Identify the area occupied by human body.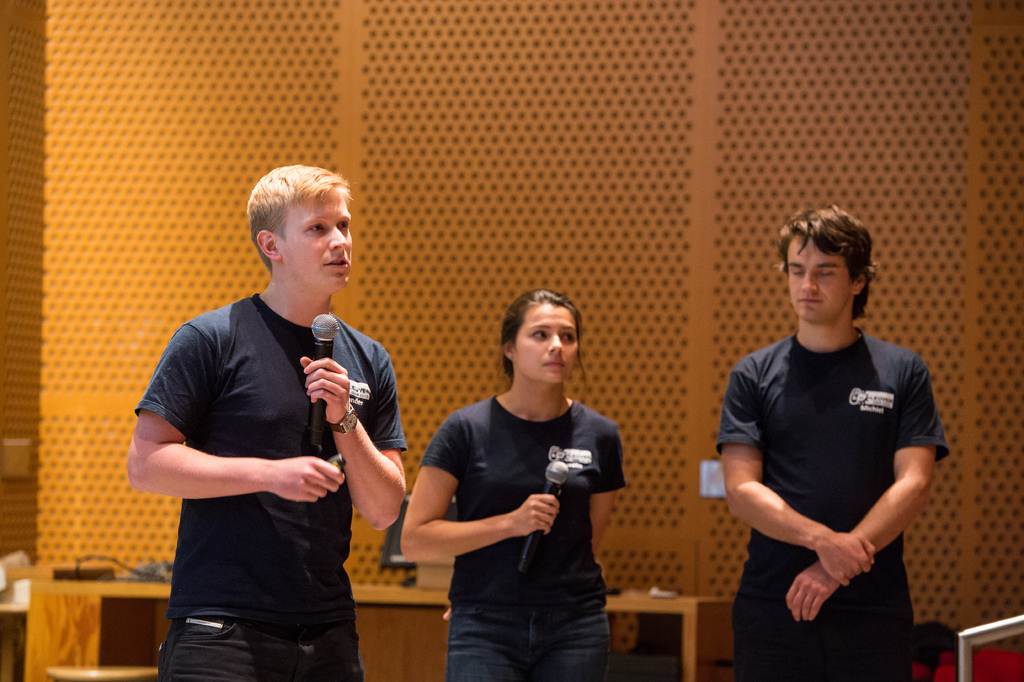
Area: (x1=400, y1=286, x2=635, y2=681).
